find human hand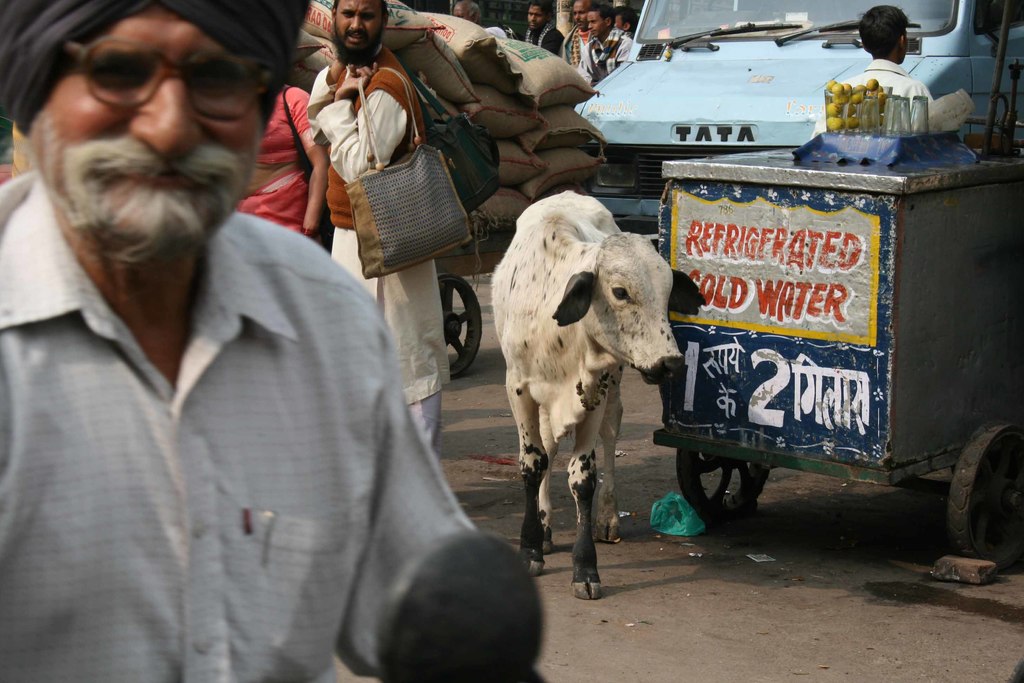
[left=339, top=63, right=378, bottom=99]
